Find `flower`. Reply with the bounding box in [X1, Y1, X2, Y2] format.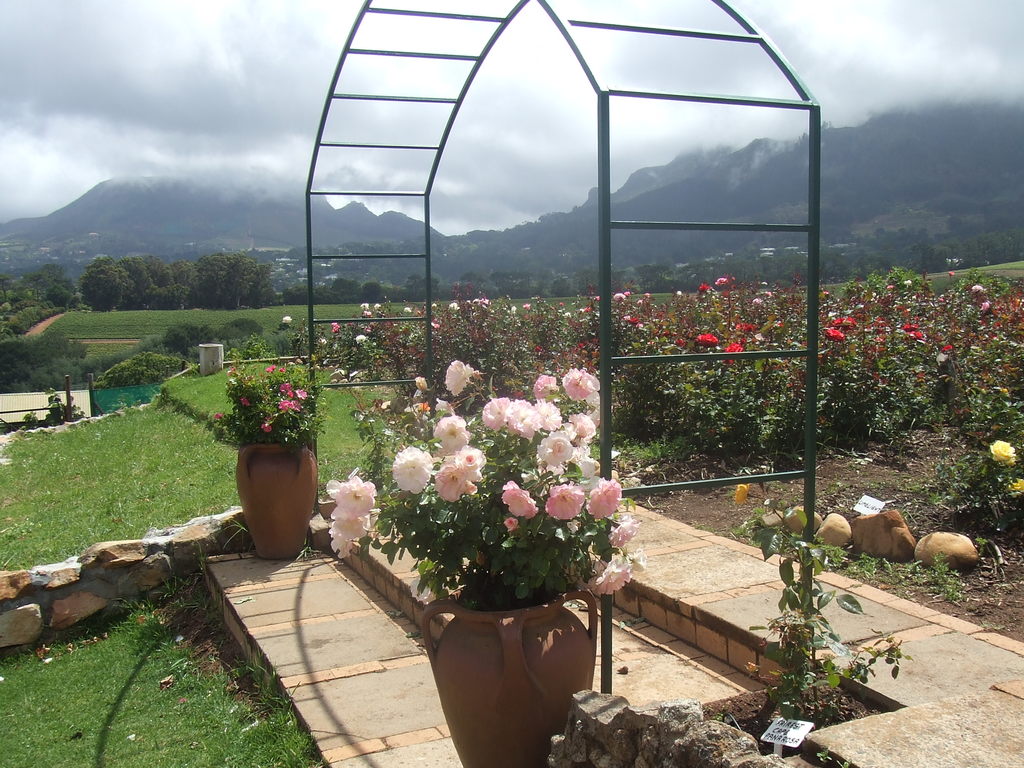
[615, 294, 625, 300].
